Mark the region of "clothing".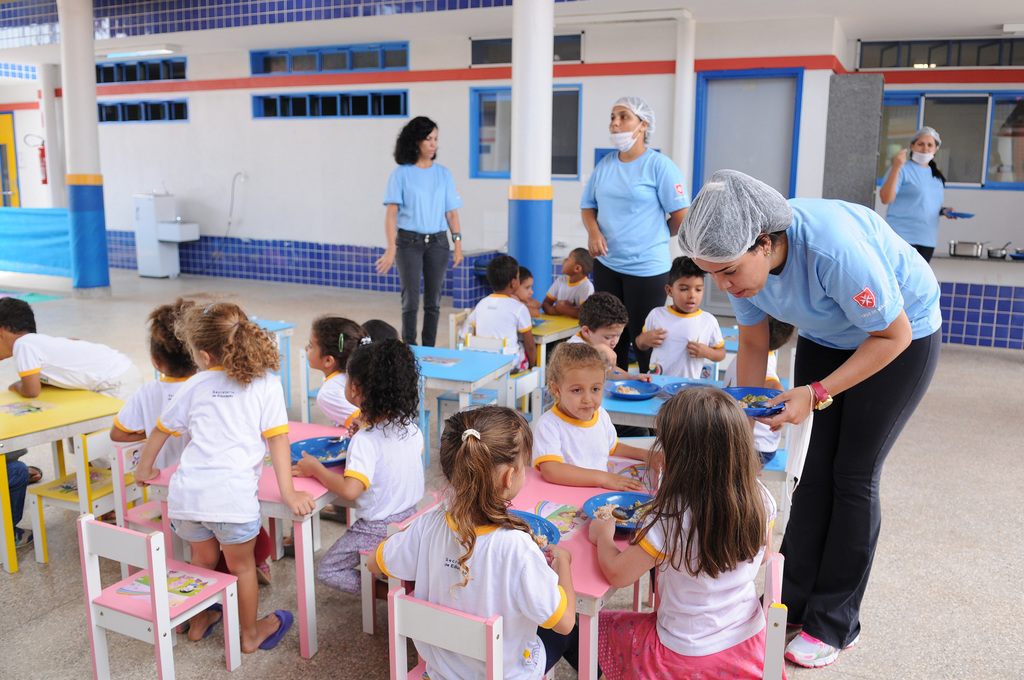
Region: [left=519, top=400, right=618, bottom=475].
